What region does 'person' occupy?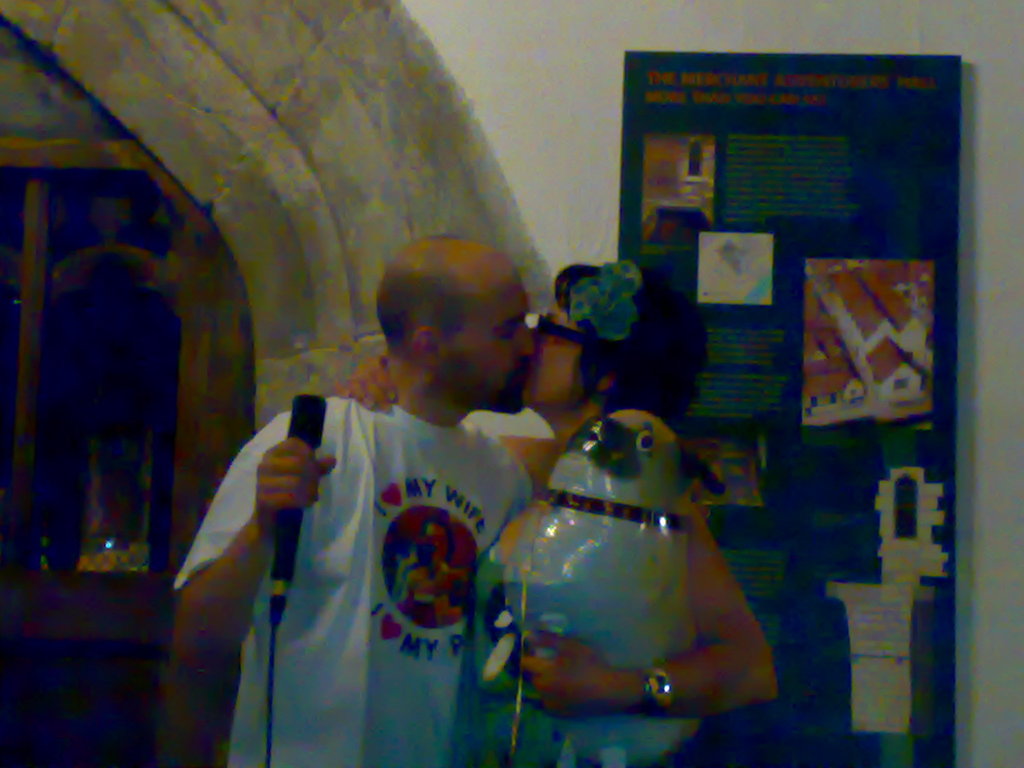
BBox(336, 271, 778, 767).
